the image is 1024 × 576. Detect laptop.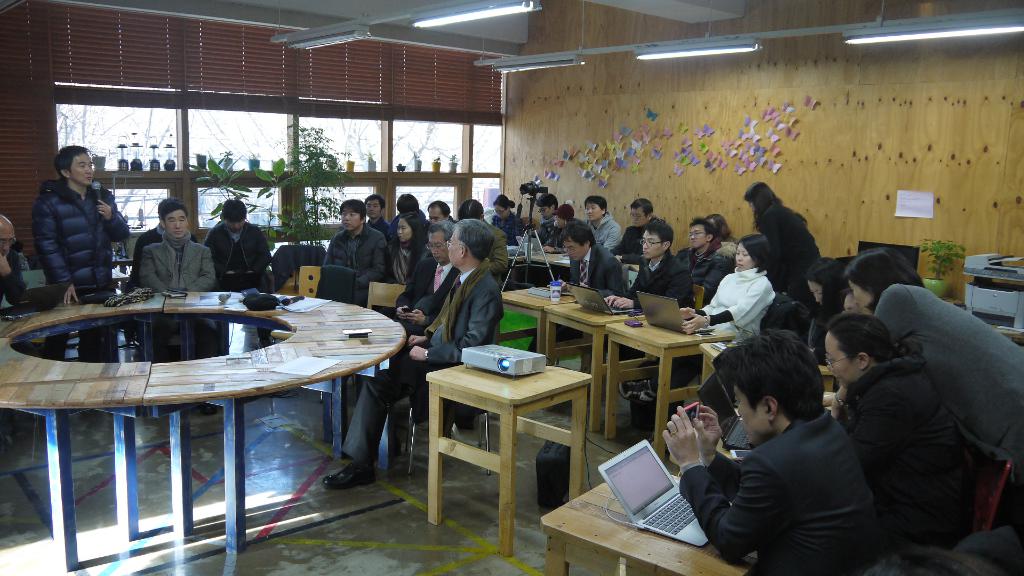
Detection: [left=515, top=237, right=543, bottom=252].
